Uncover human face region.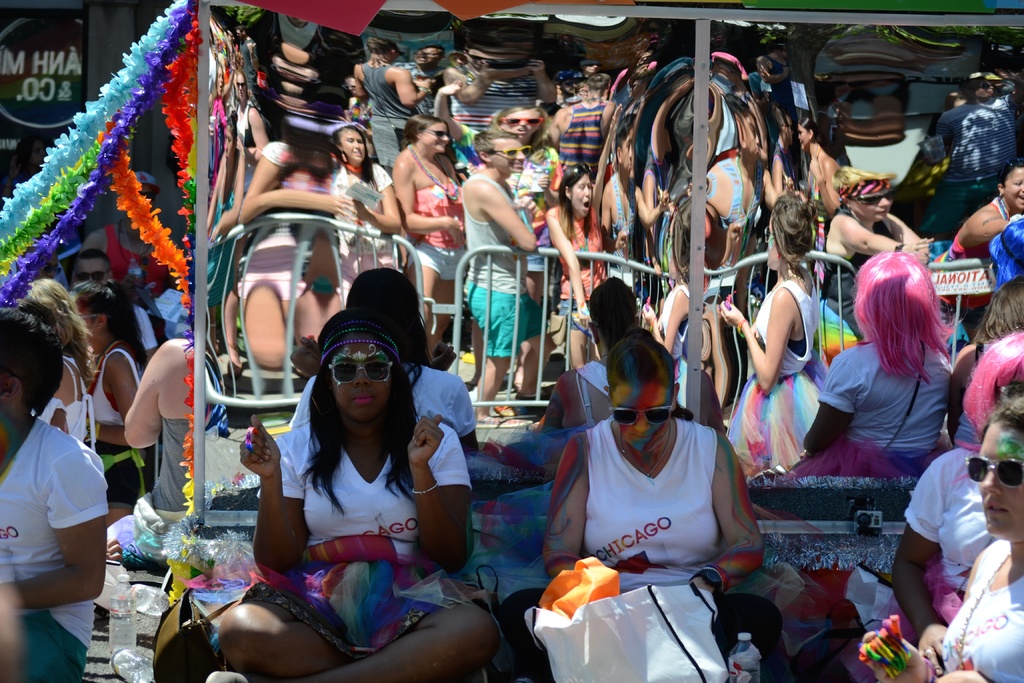
Uncovered: (978, 421, 1023, 535).
